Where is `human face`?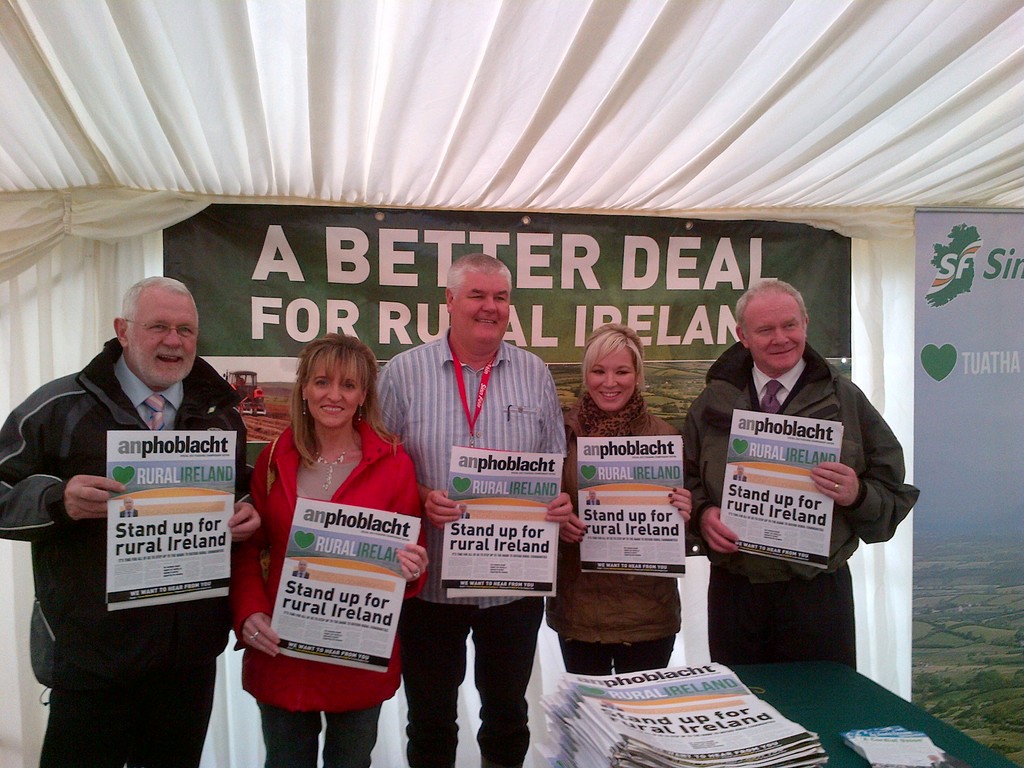
<bbox>304, 357, 365, 431</bbox>.
